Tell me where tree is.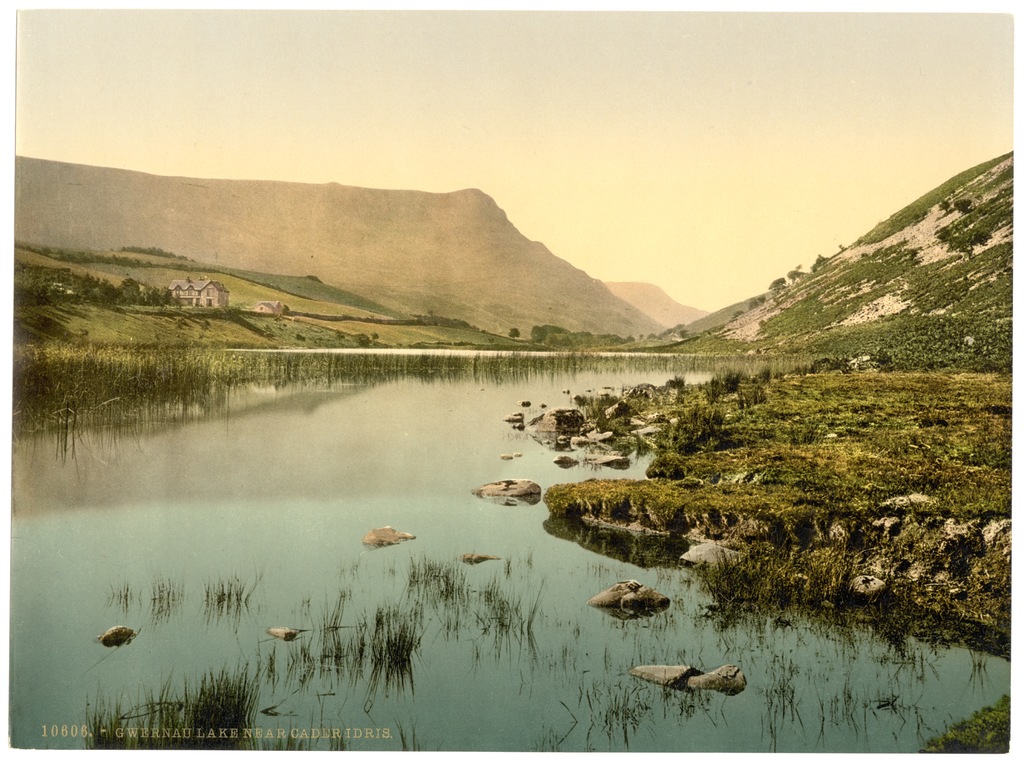
tree is at x1=526 y1=332 x2=640 y2=355.
